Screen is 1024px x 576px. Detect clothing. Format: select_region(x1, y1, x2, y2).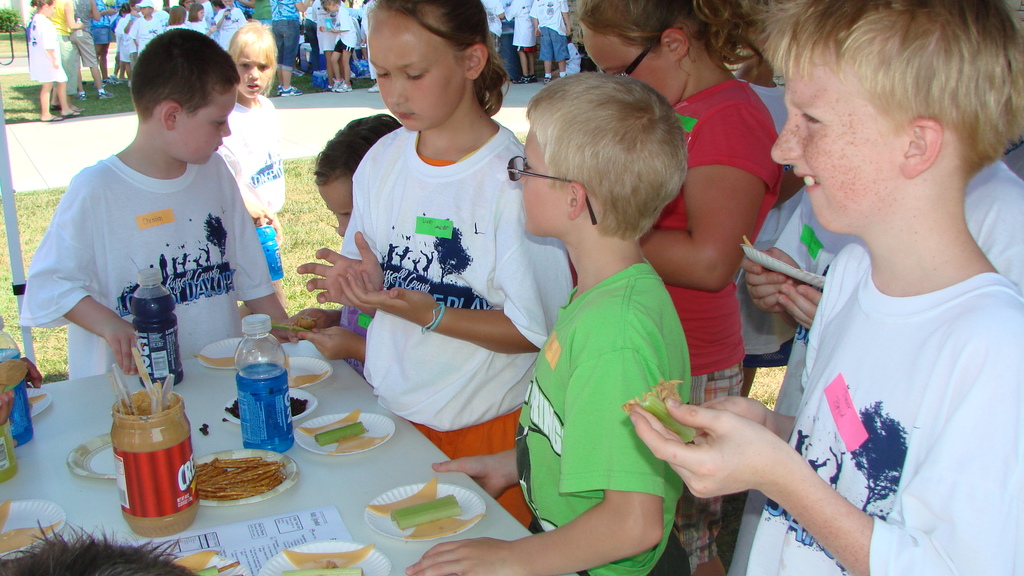
select_region(339, 125, 570, 522).
